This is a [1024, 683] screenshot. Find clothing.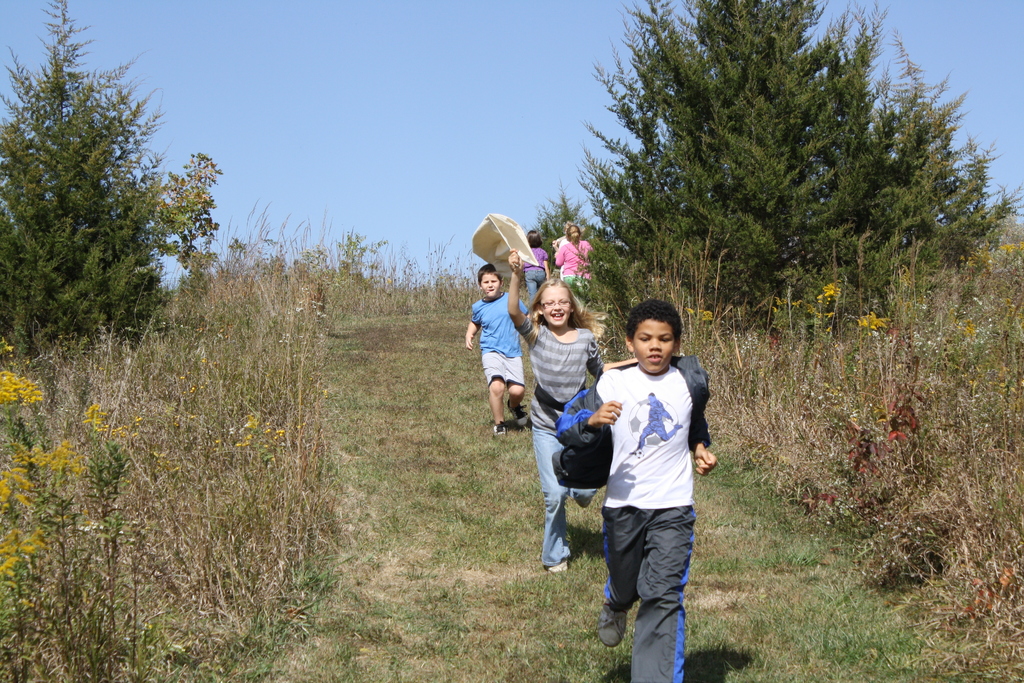
Bounding box: {"left": 554, "top": 235, "right": 598, "bottom": 292}.
